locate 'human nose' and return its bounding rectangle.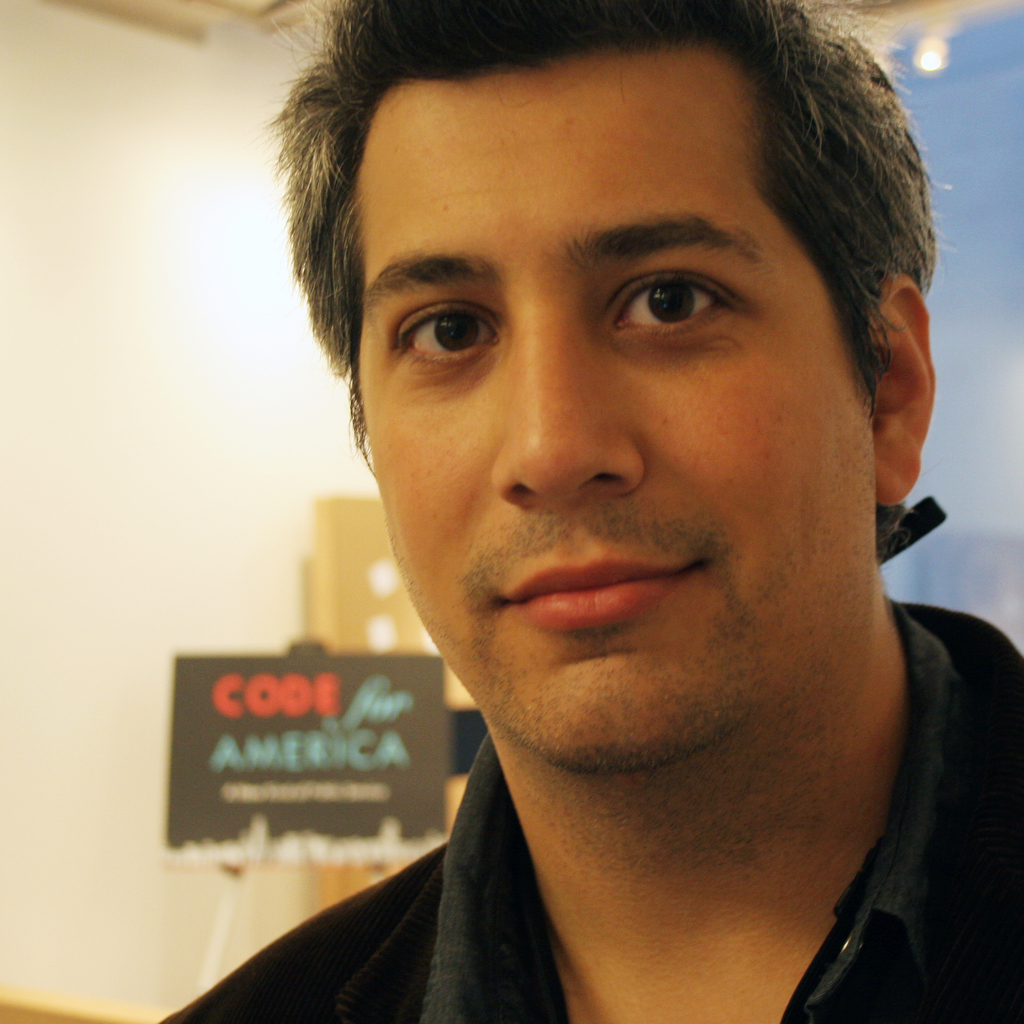
(489, 305, 643, 492).
